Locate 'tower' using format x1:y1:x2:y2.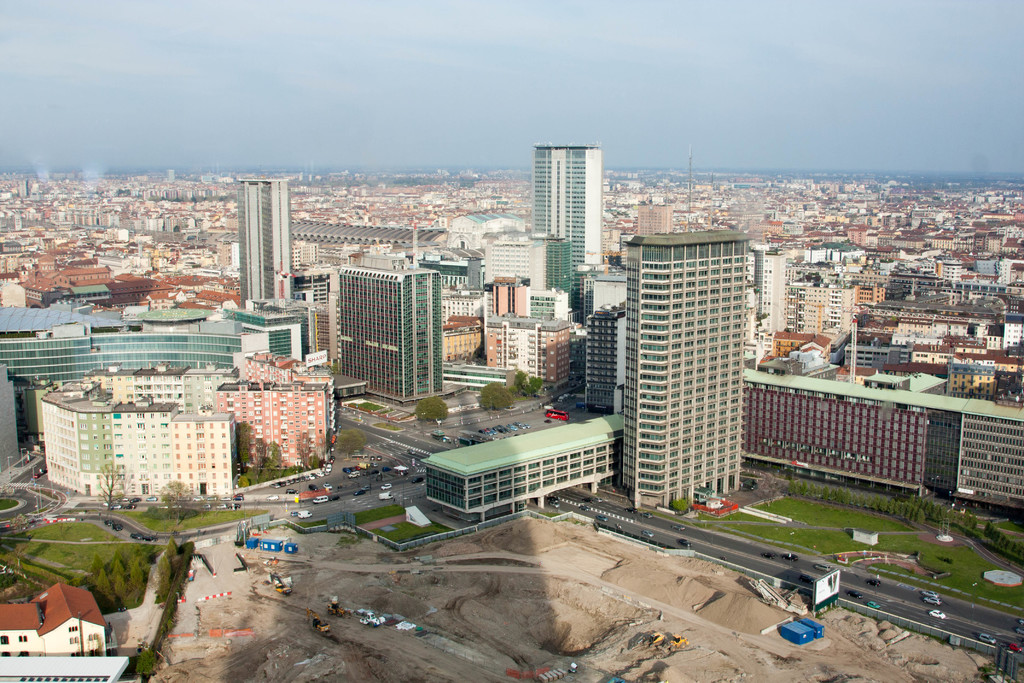
218:355:337:477.
